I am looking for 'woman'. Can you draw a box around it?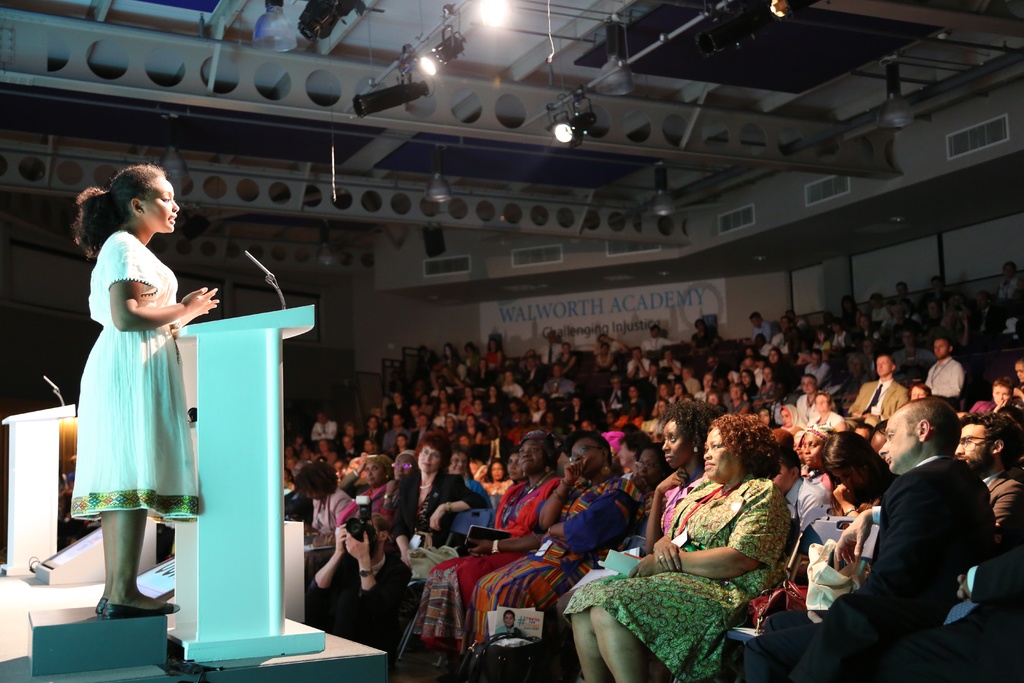
Sure, the bounding box is (left=493, top=384, right=498, bottom=409).
